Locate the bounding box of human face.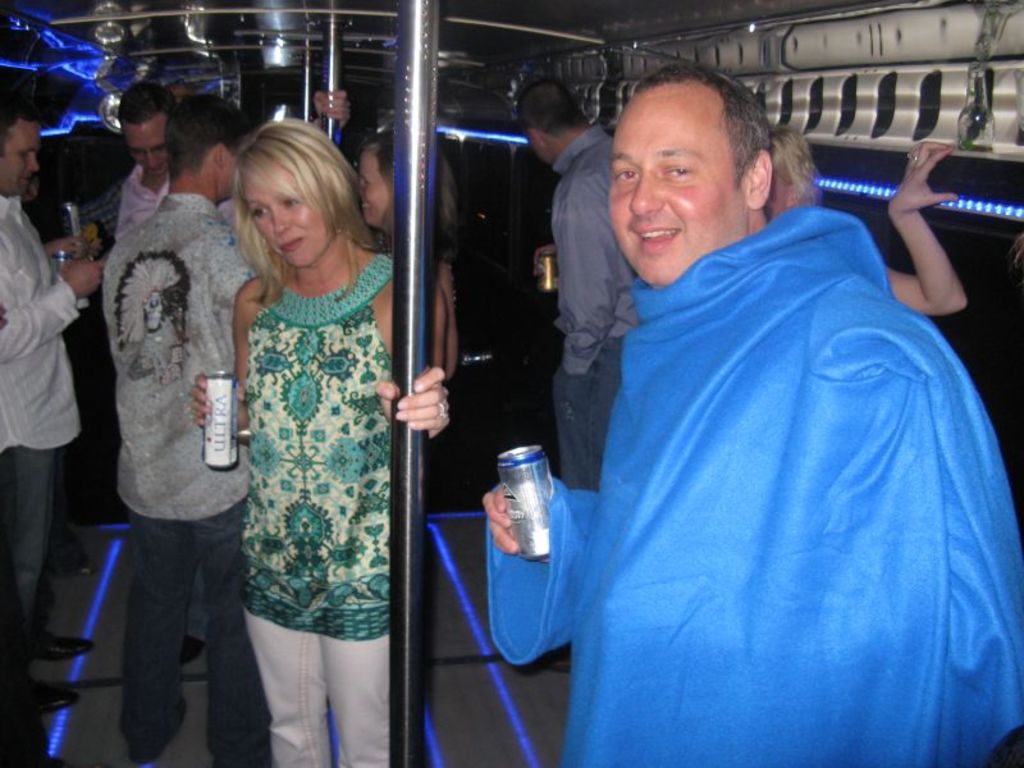
Bounding box: box=[0, 125, 40, 195].
